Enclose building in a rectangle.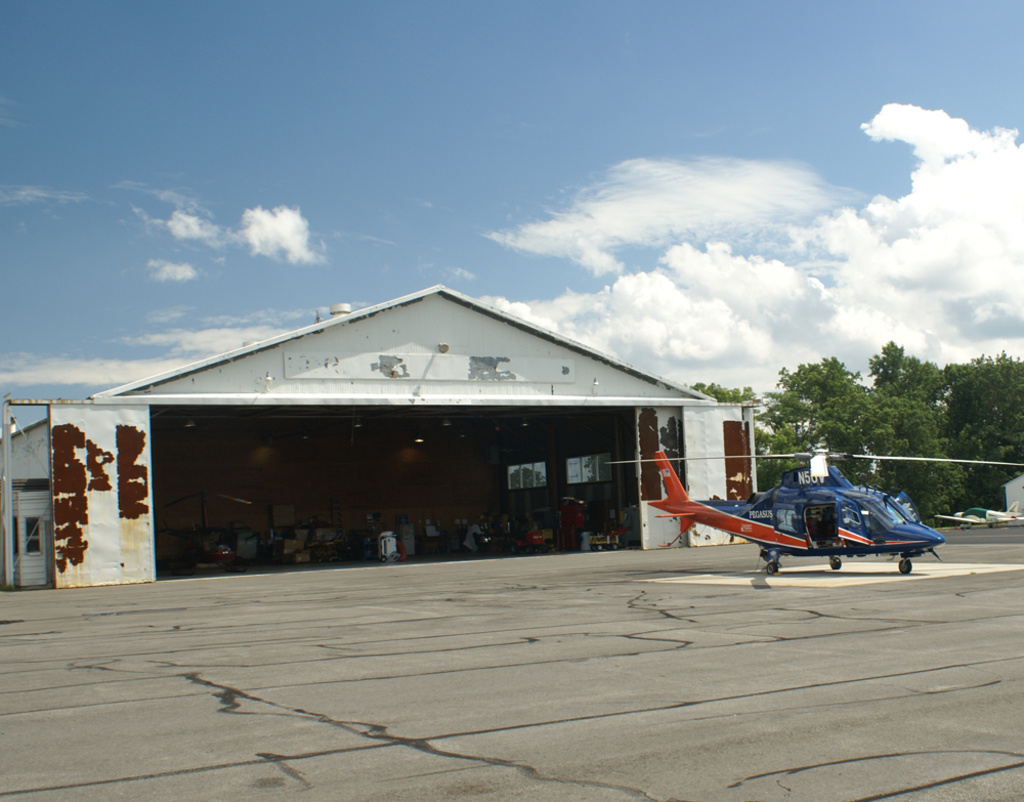
left=0, top=282, right=776, bottom=593.
